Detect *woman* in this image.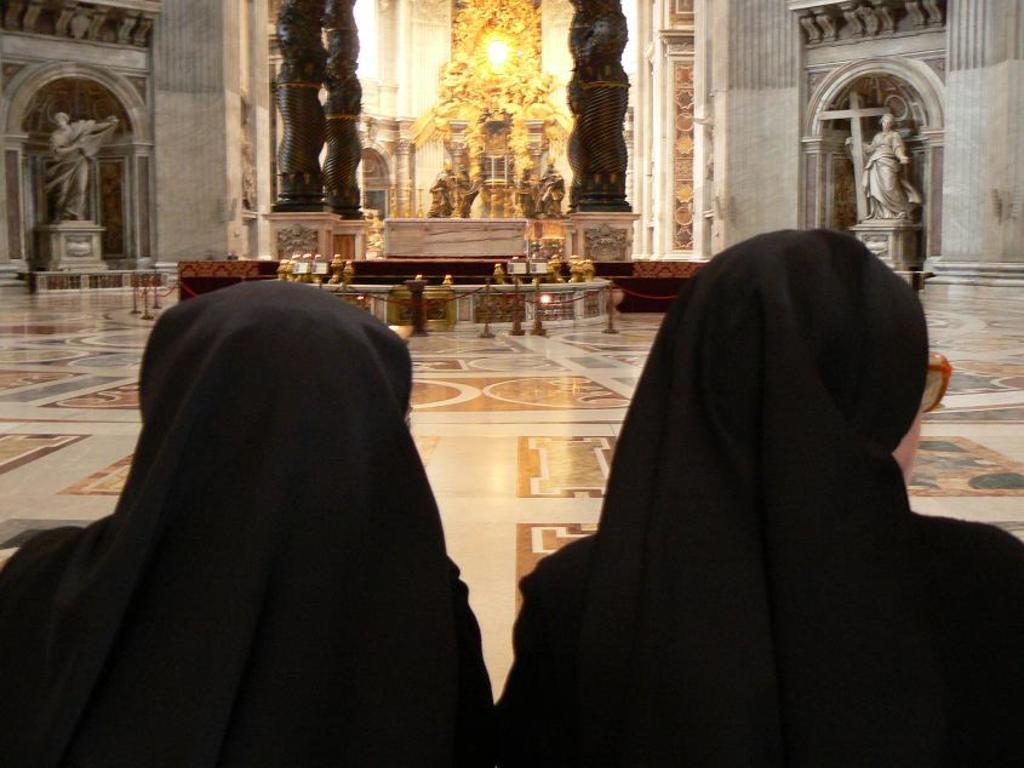
Detection: crop(851, 109, 911, 223).
